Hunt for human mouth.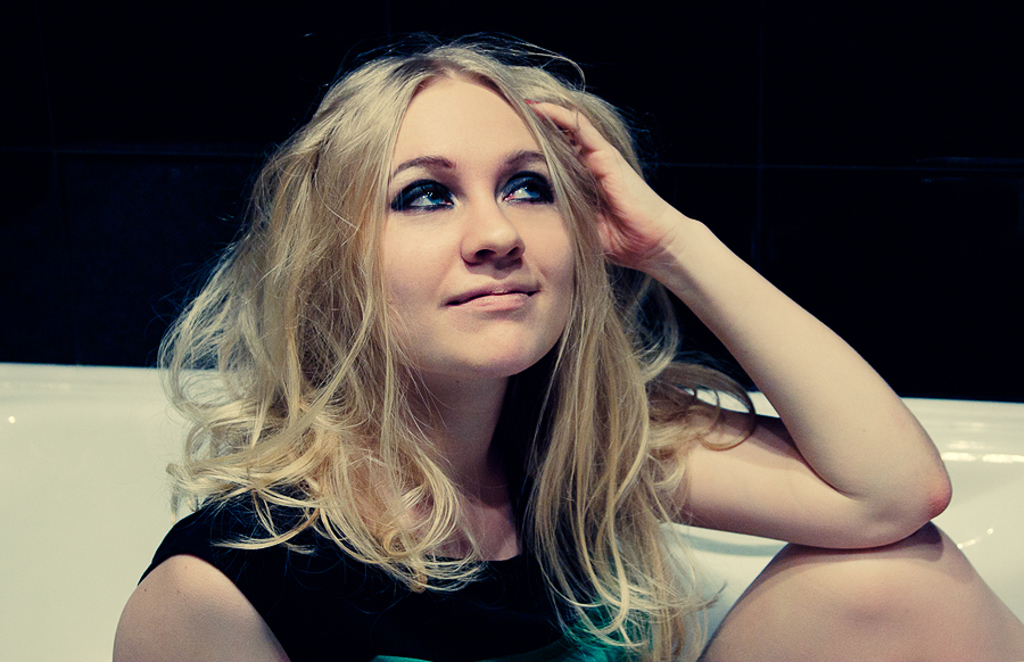
Hunted down at l=441, t=280, r=540, b=311.
